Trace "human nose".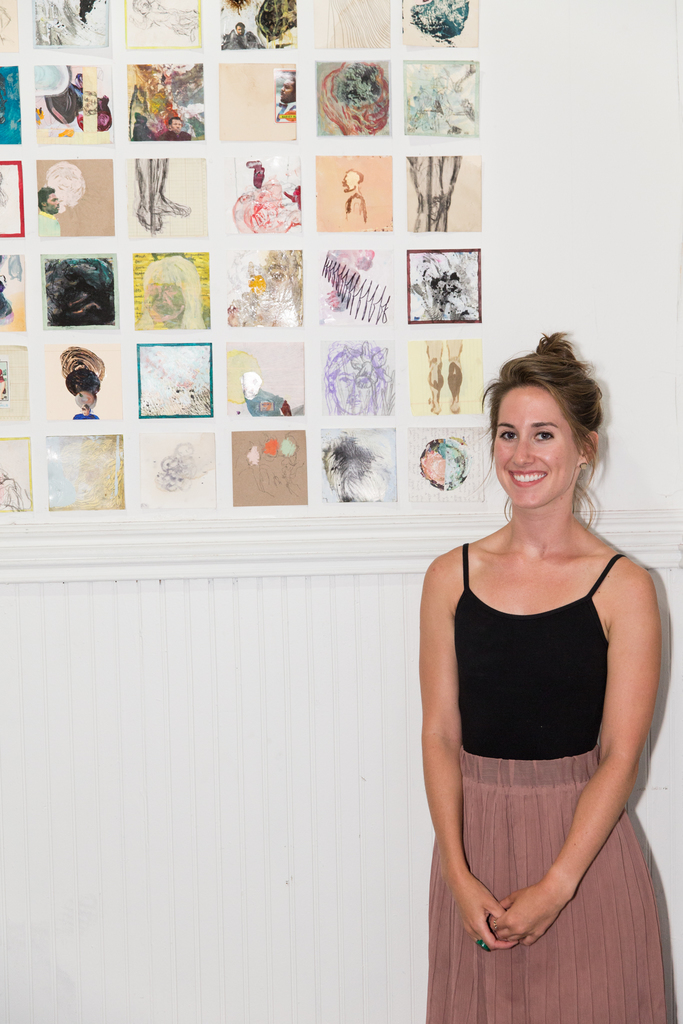
Traced to {"x1": 511, "y1": 436, "x2": 538, "y2": 470}.
